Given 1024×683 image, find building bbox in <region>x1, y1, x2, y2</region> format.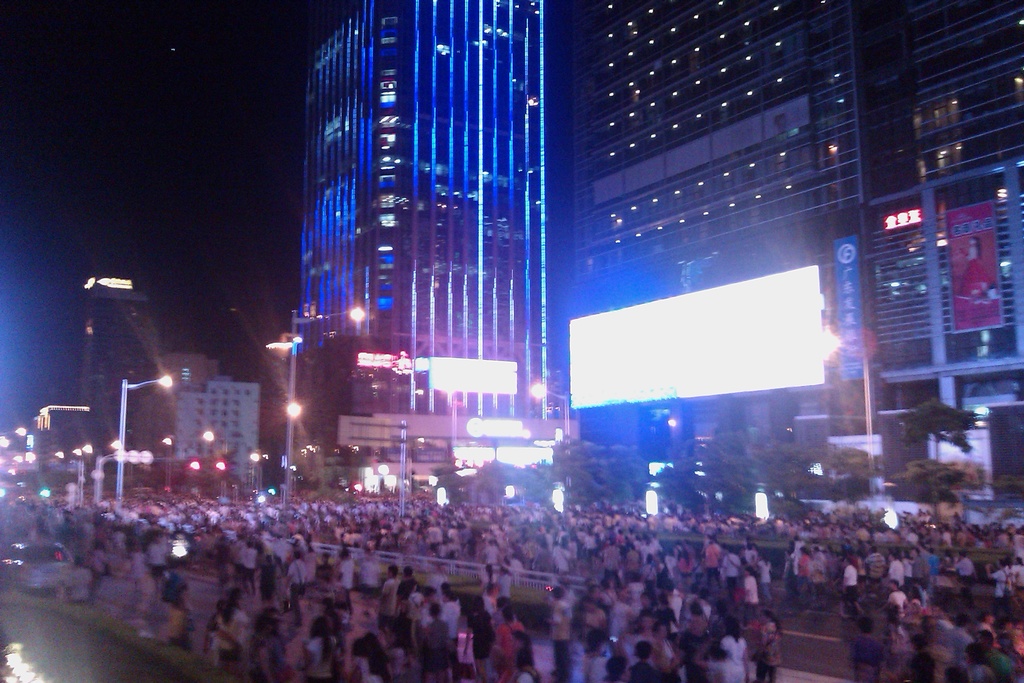
<region>146, 349, 218, 453</region>.
